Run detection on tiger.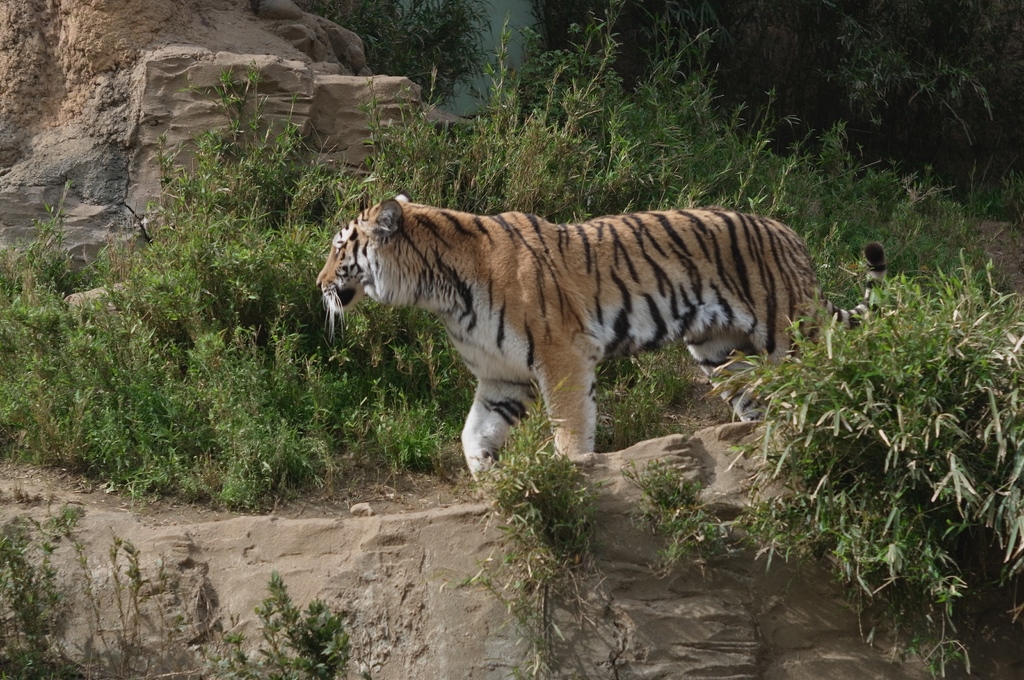
Result: region(317, 191, 881, 494).
